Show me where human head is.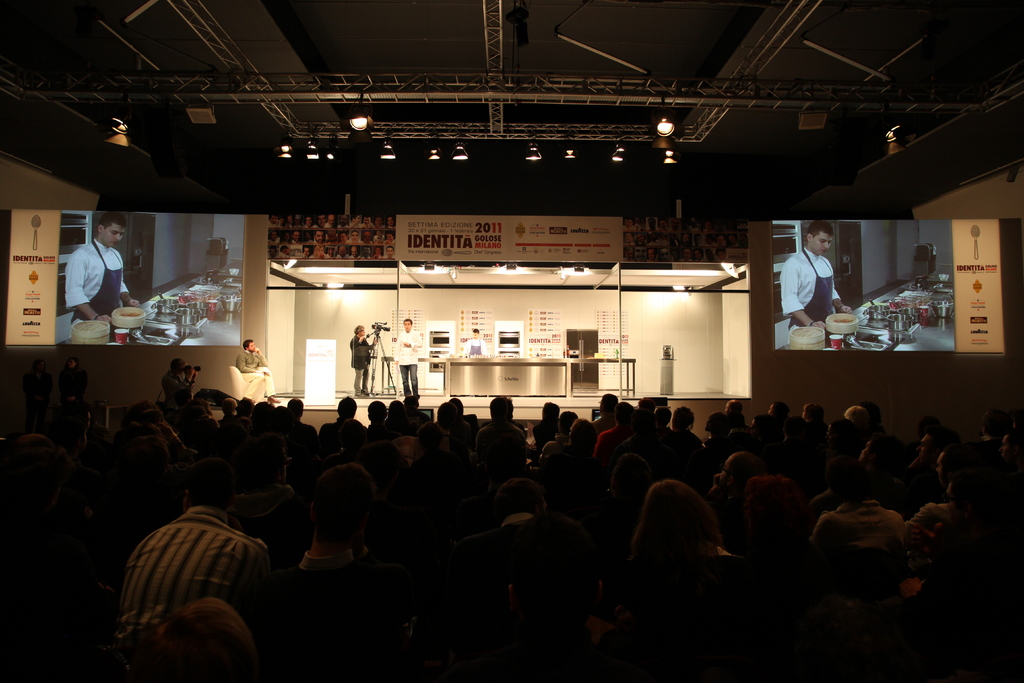
human head is at 559:411:580:433.
